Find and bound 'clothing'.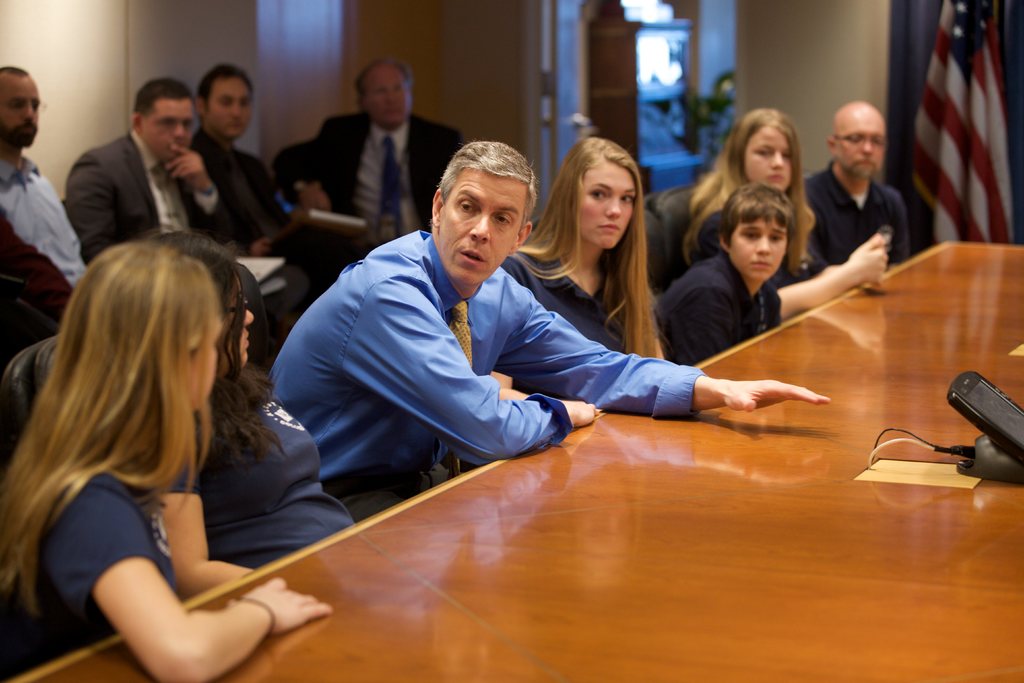
Bound: (left=0, top=151, right=86, bottom=287).
